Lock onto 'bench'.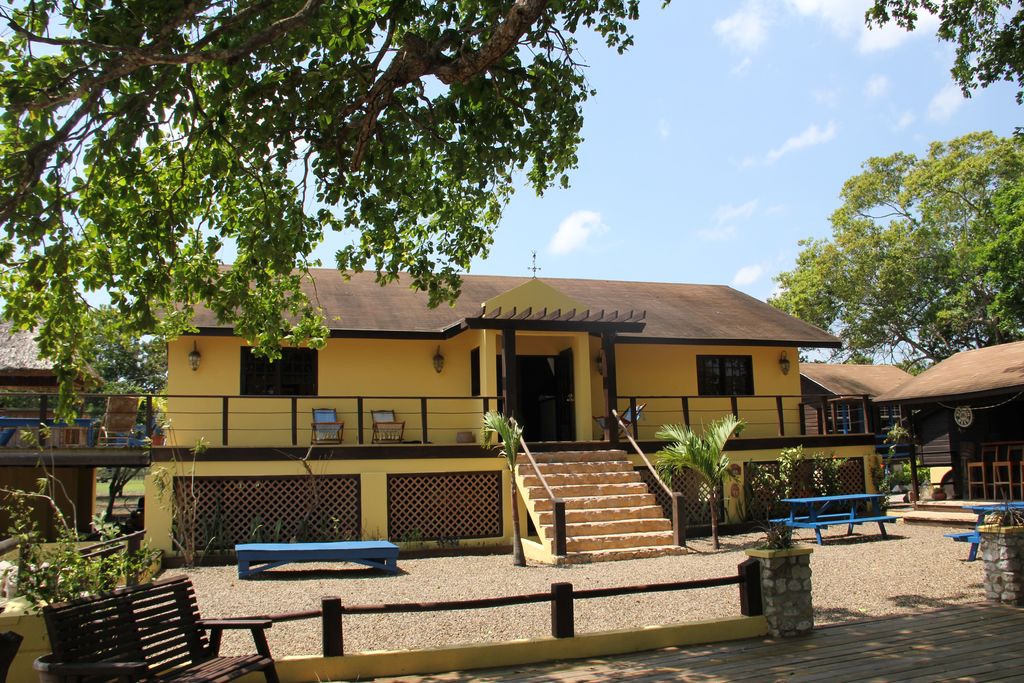
Locked: x1=945 y1=503 x2=1023 y2=558.
